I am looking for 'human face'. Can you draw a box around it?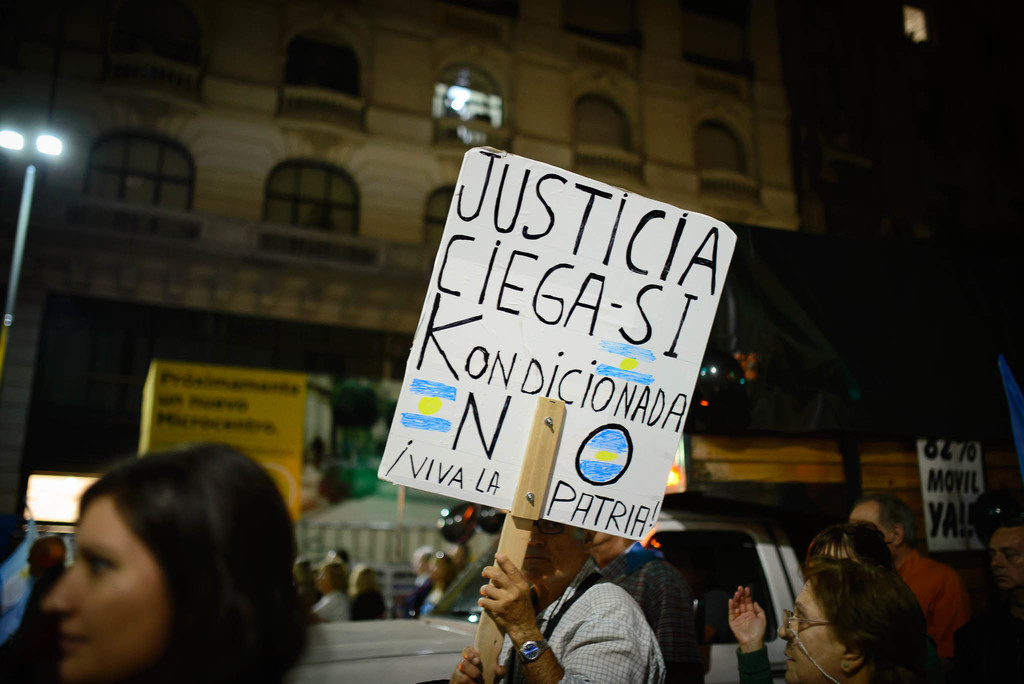
Sure, the bounding box is 316 564 332 596.
